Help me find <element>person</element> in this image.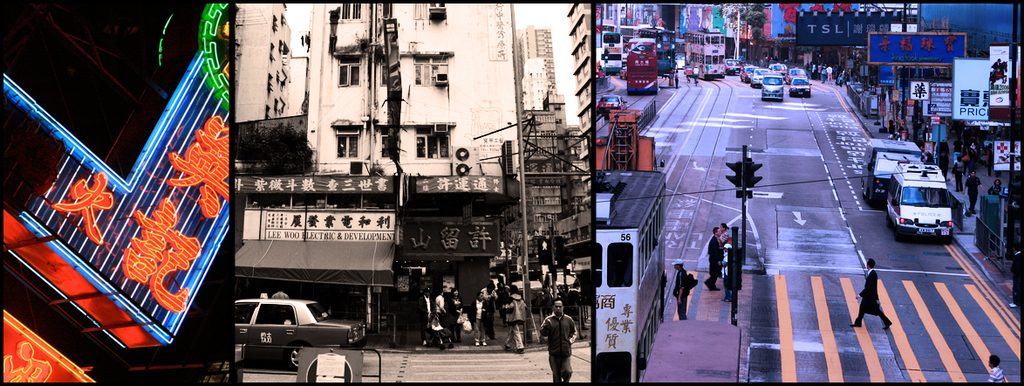
Found it: rect(702, 226, 727, 295).
